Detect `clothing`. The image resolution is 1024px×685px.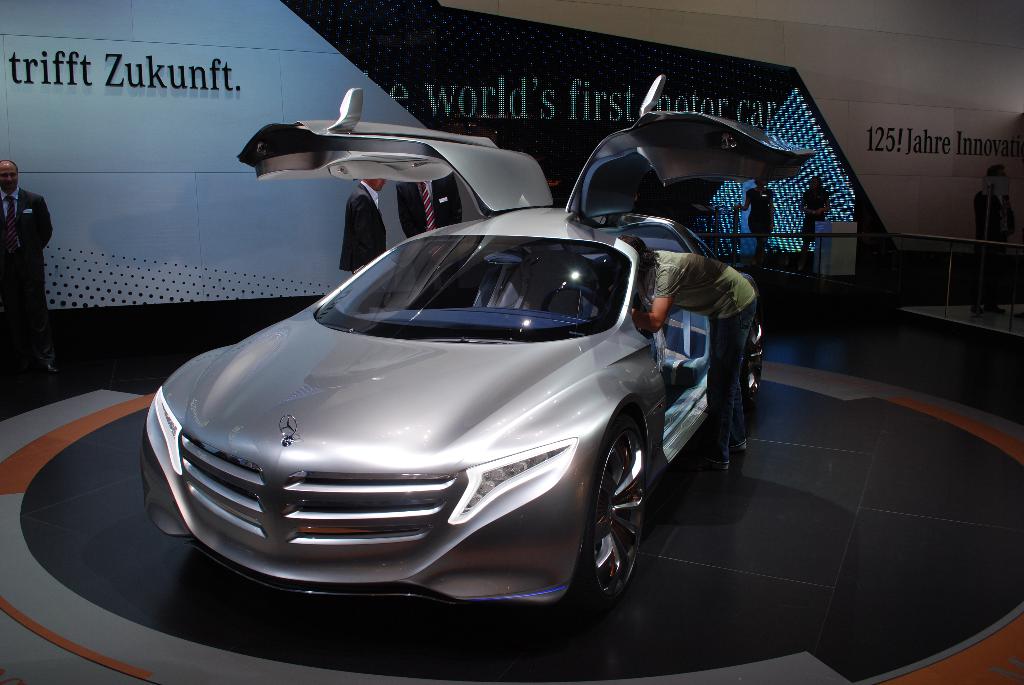
{"x1": 637, "y1": 249, "x2": 761, "y2": 471}.
